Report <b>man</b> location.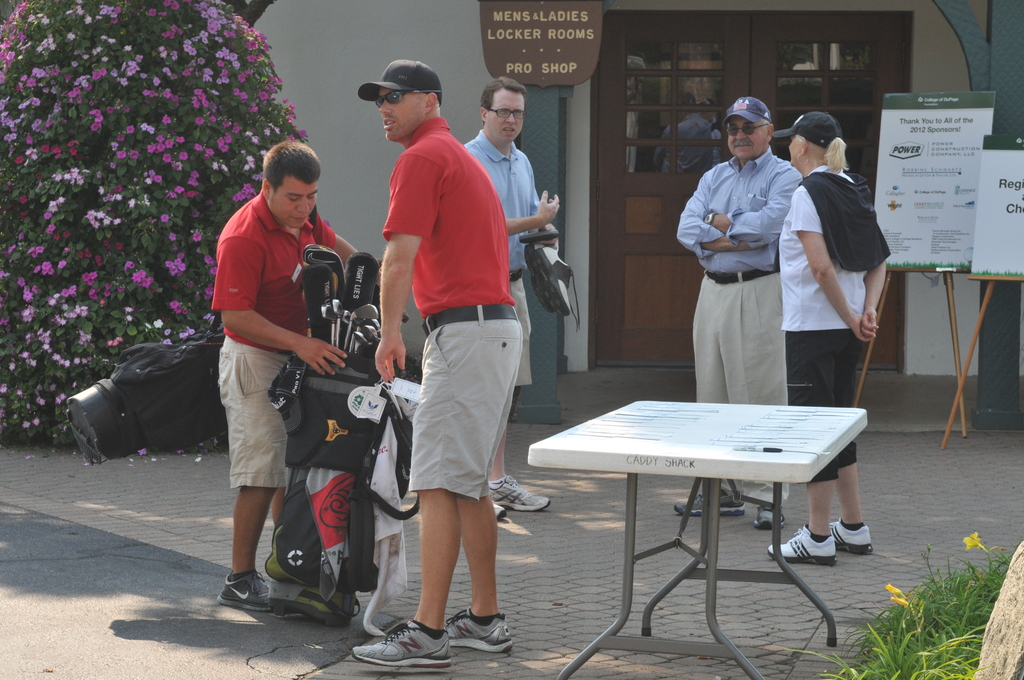
Report: 675:95:808:528.
